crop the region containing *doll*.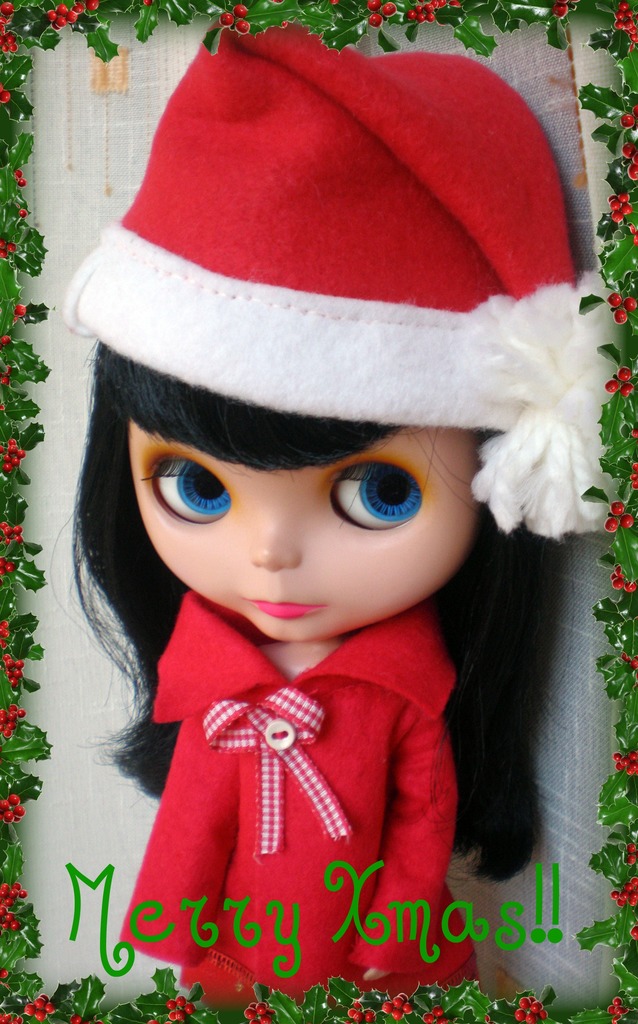
Crop region: box=[3, 0, 636, 1023].
